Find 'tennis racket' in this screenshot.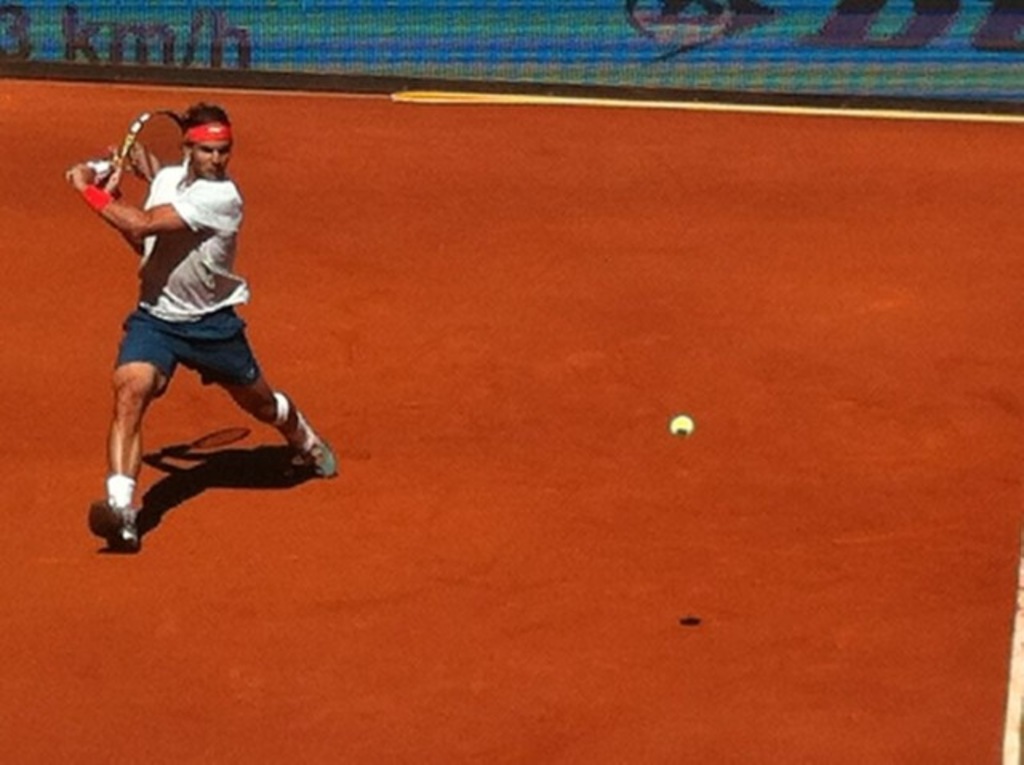
The bounding box for 'tennis racket' is {"x1": 88, "y1": 107, "x2": 182, "y2": 181}.
